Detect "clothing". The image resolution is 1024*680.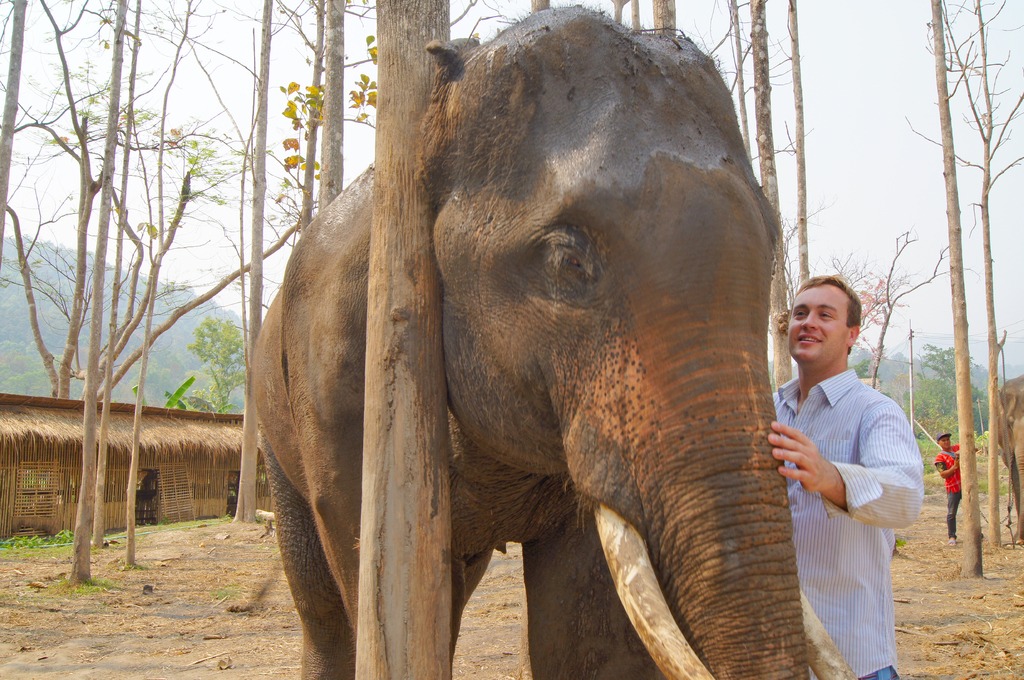
<bbox>929, 438, 965, 540</bbox>.
